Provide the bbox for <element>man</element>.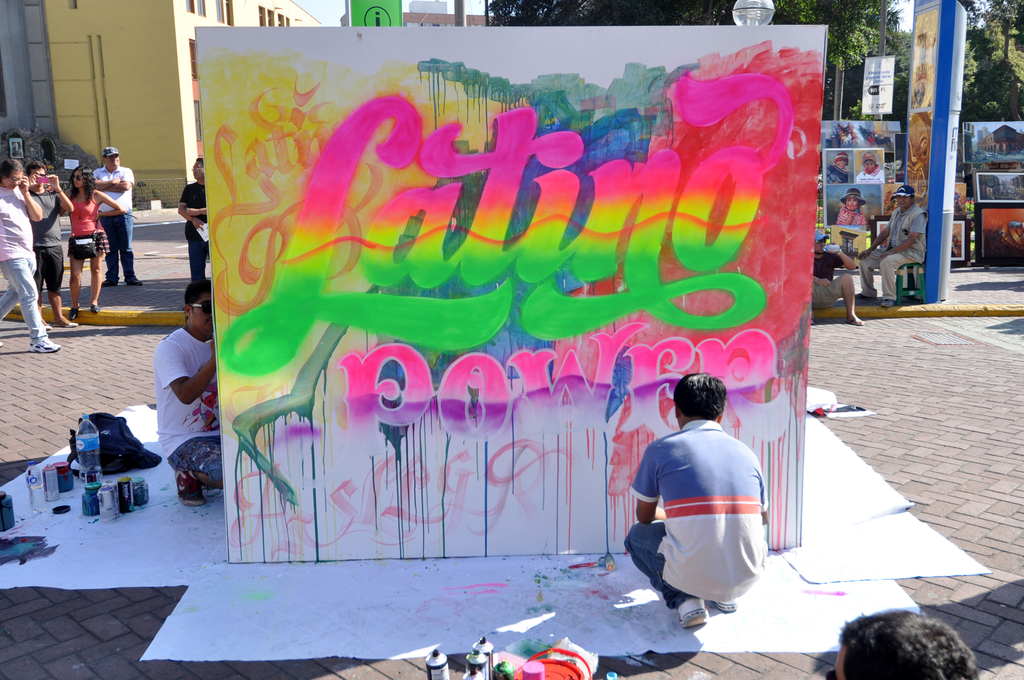
[x1=812, y1=230, x2=865, y2=330].
